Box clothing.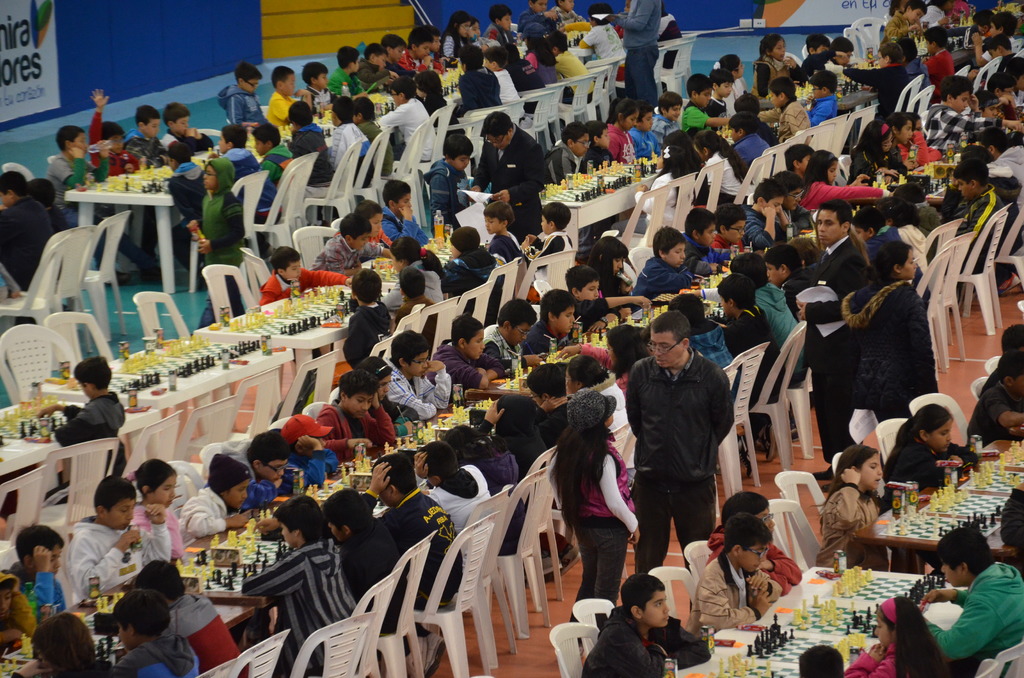
(179, 480, 232, 546).
